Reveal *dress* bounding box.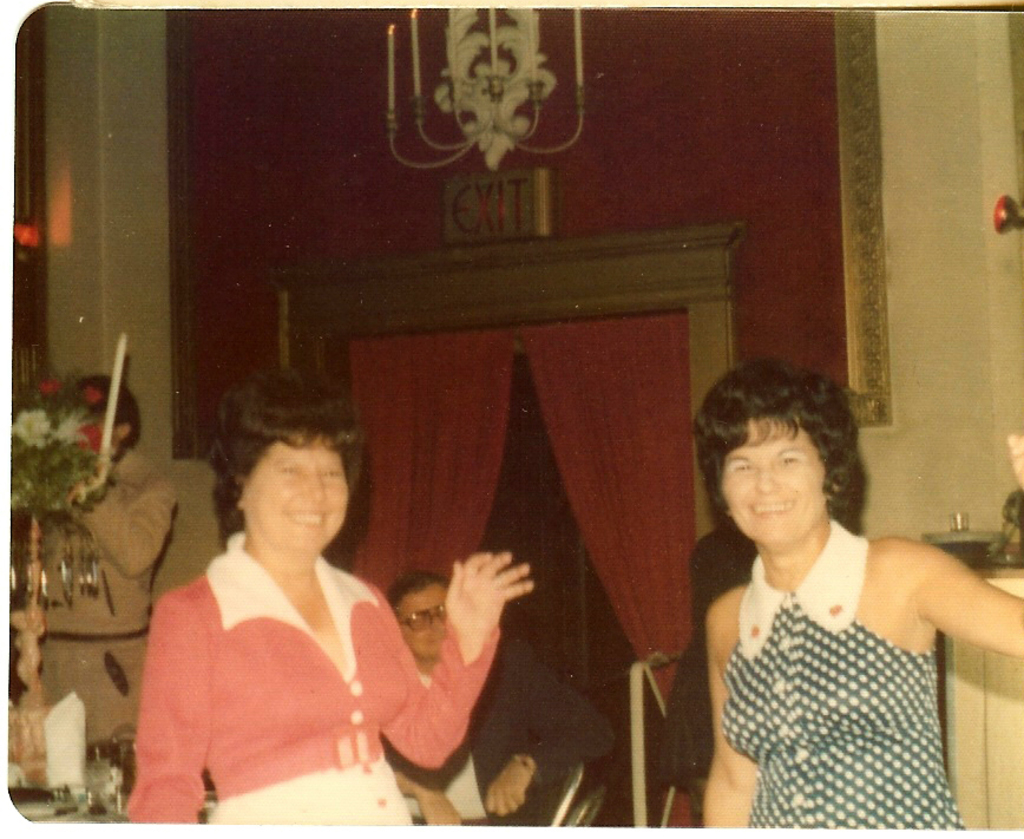
Revealed: 721/517/967/828.
